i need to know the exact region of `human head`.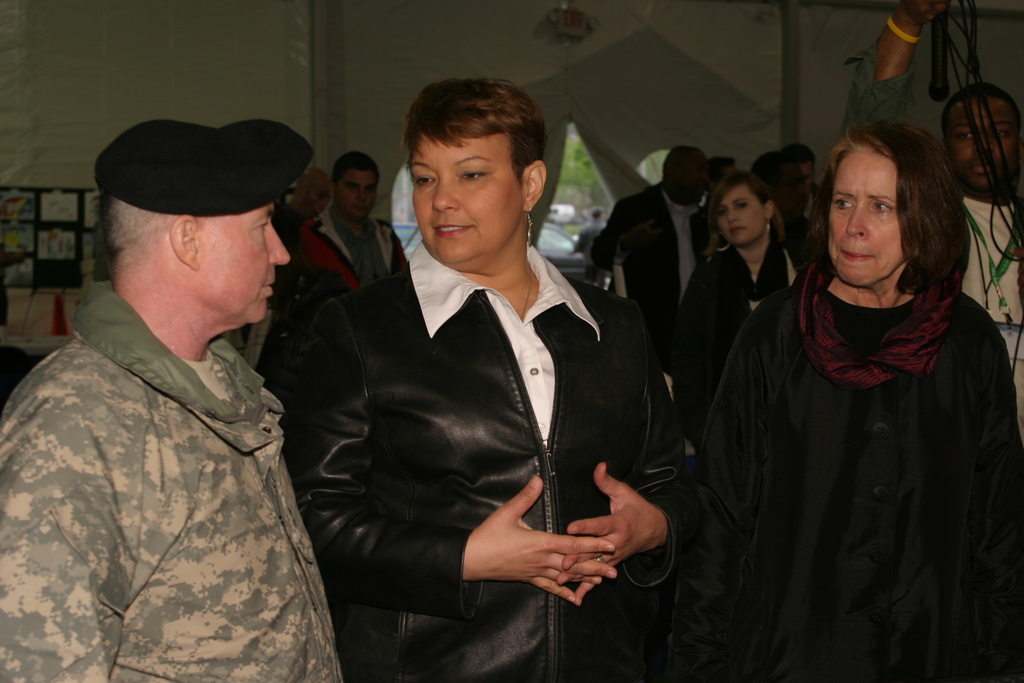
Region: [left=299, top=165, right=329, bottom=219].
